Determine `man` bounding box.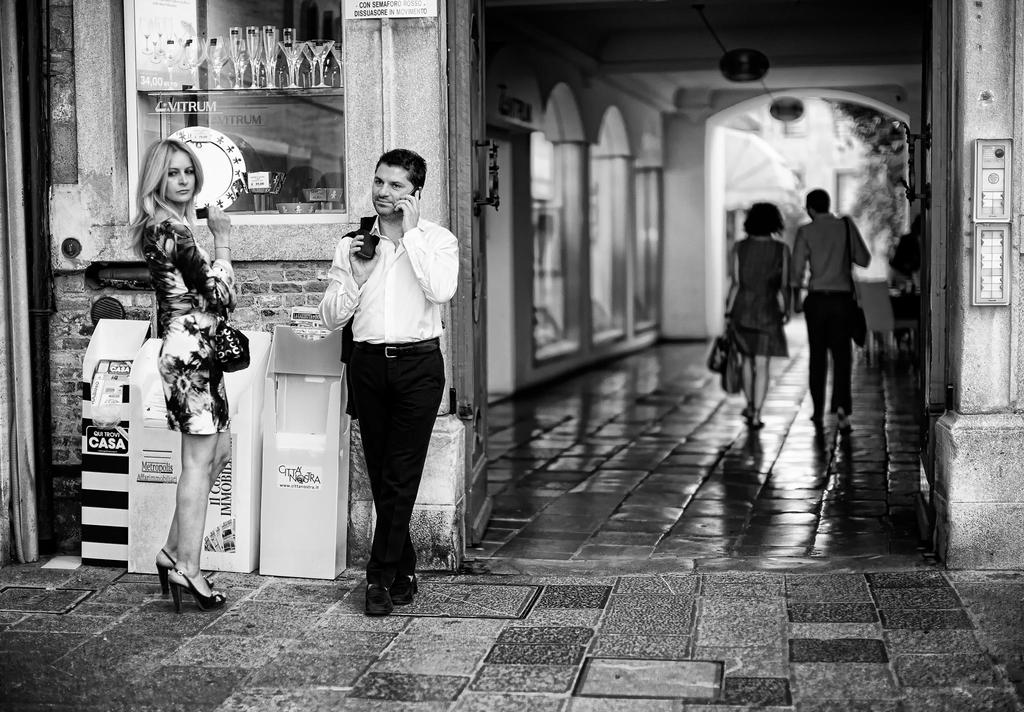
Determined: (x1=306, y1=160, x2=457, y2=605).
